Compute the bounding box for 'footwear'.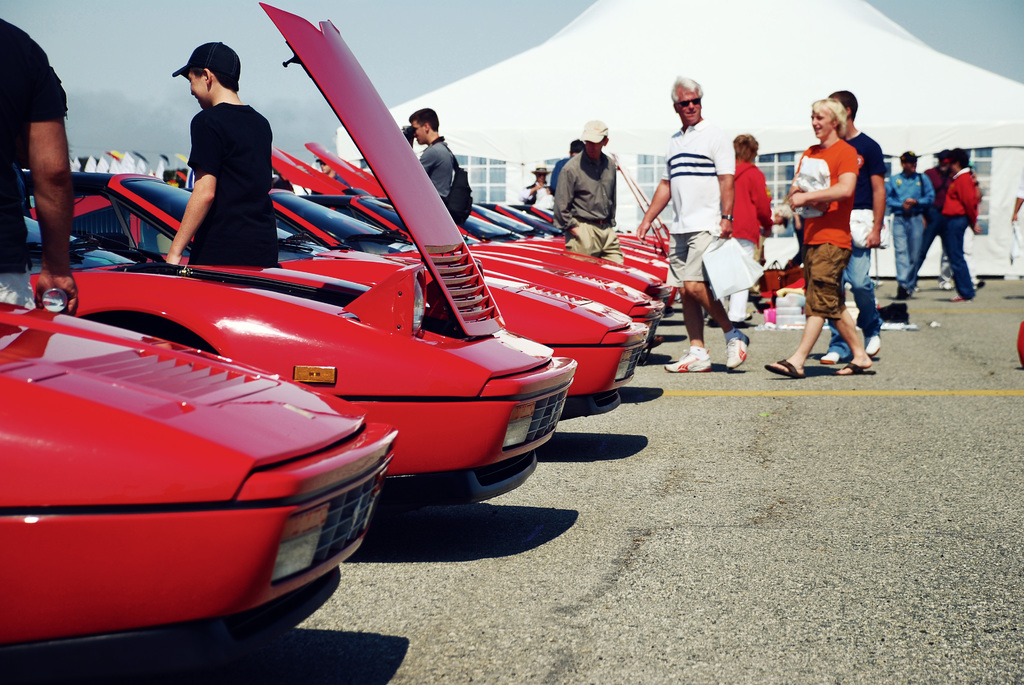
box(666, 343, 714, 374).
